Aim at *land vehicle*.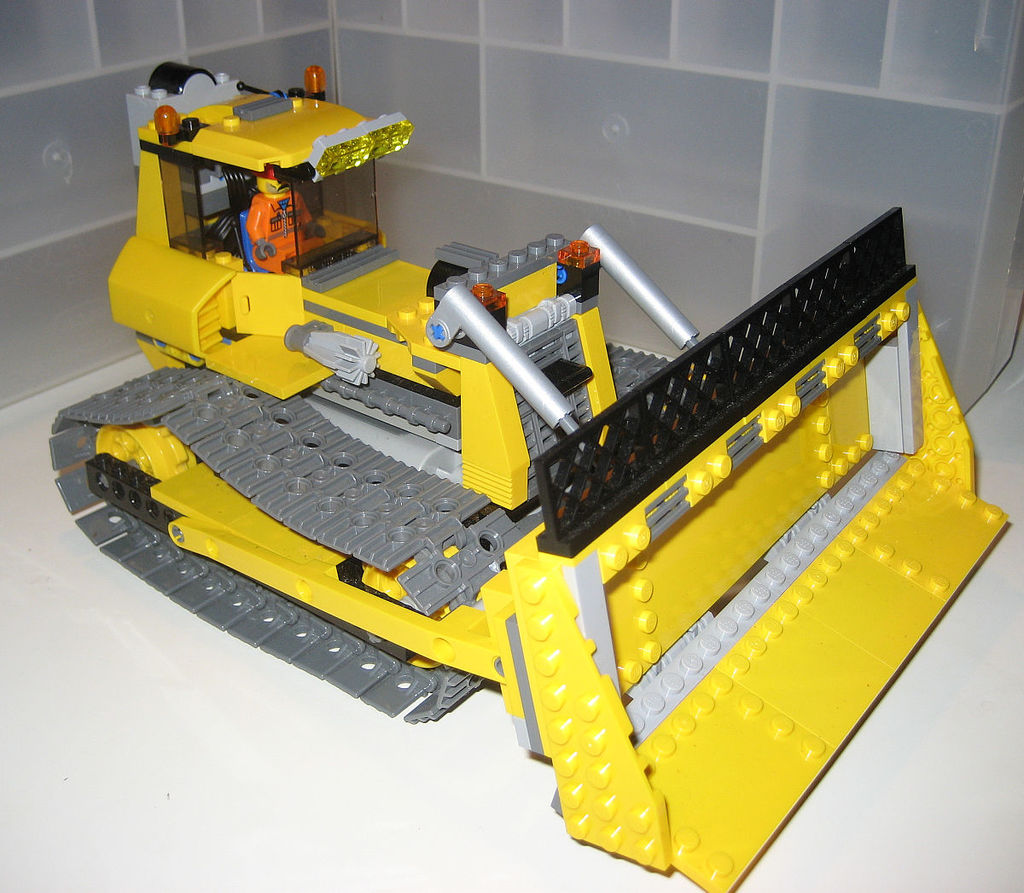
Aimed at bbox=(48, 61, 1011, 891).
